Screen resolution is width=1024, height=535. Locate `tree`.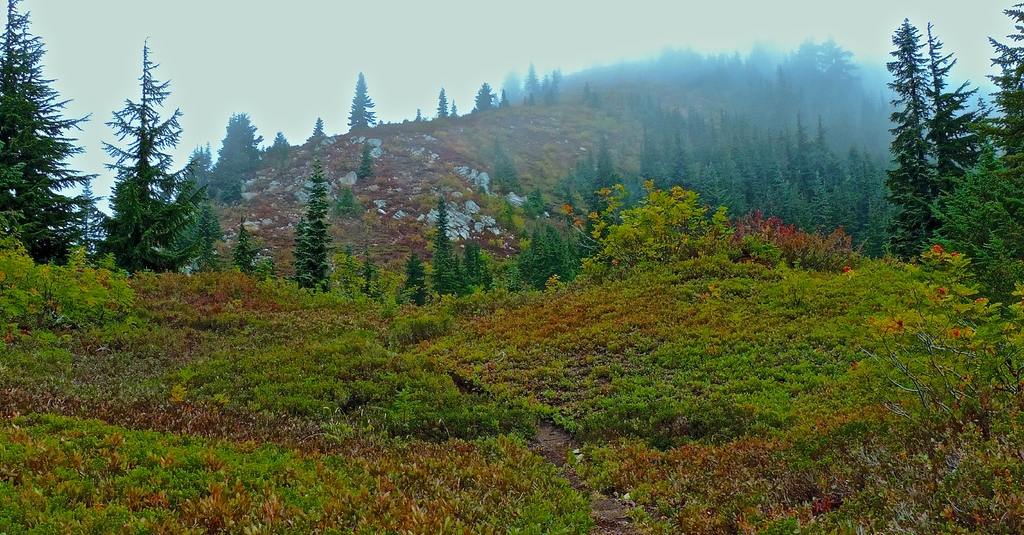
[left=497, top=210, right=584, bottom=293].
